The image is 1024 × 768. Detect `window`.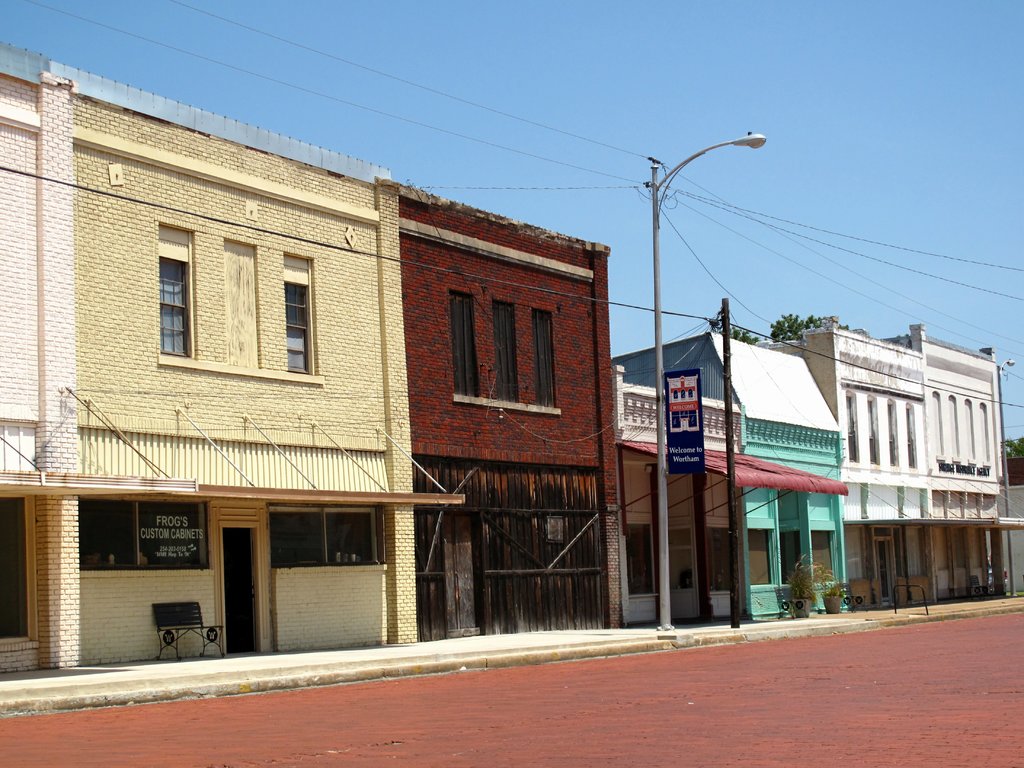
Detection: {"x1": 78, "y1": 497, "x2": 209, "y2": 569}.
